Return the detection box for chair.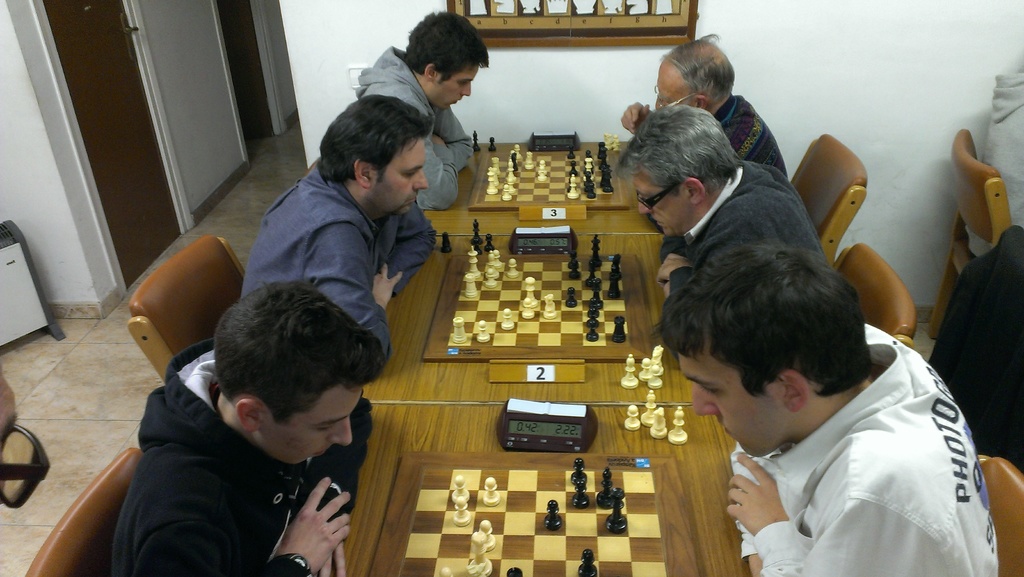
22:444:150:576.
